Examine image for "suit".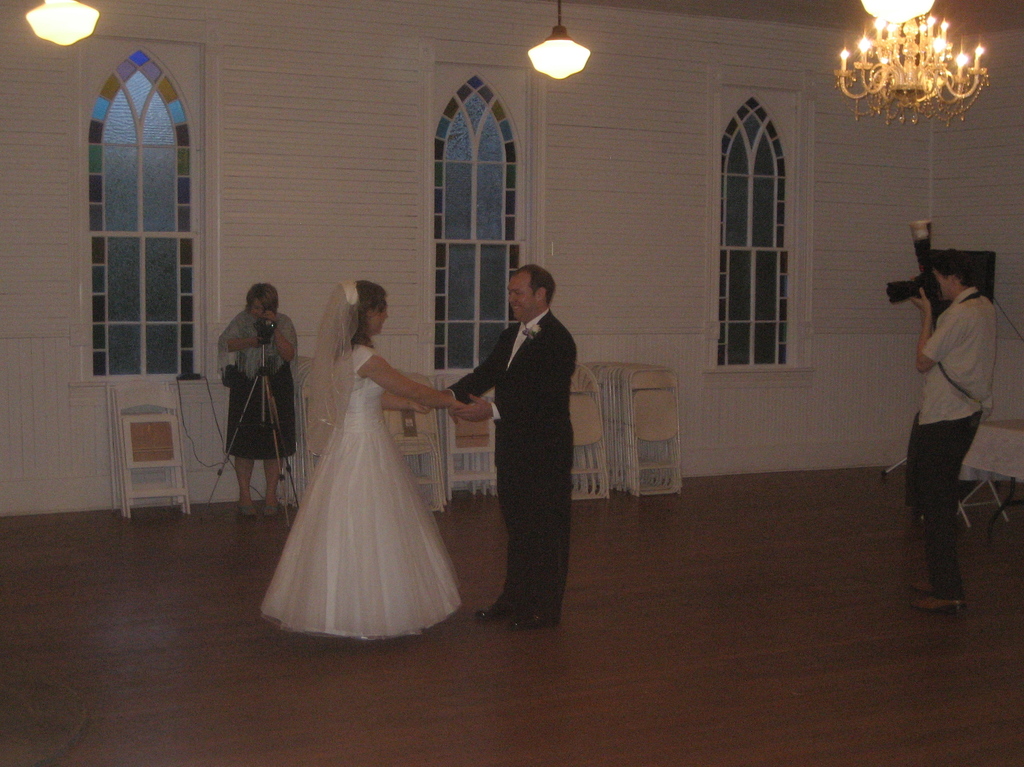
Examination result: select_region(443, 255, 588, 629).
